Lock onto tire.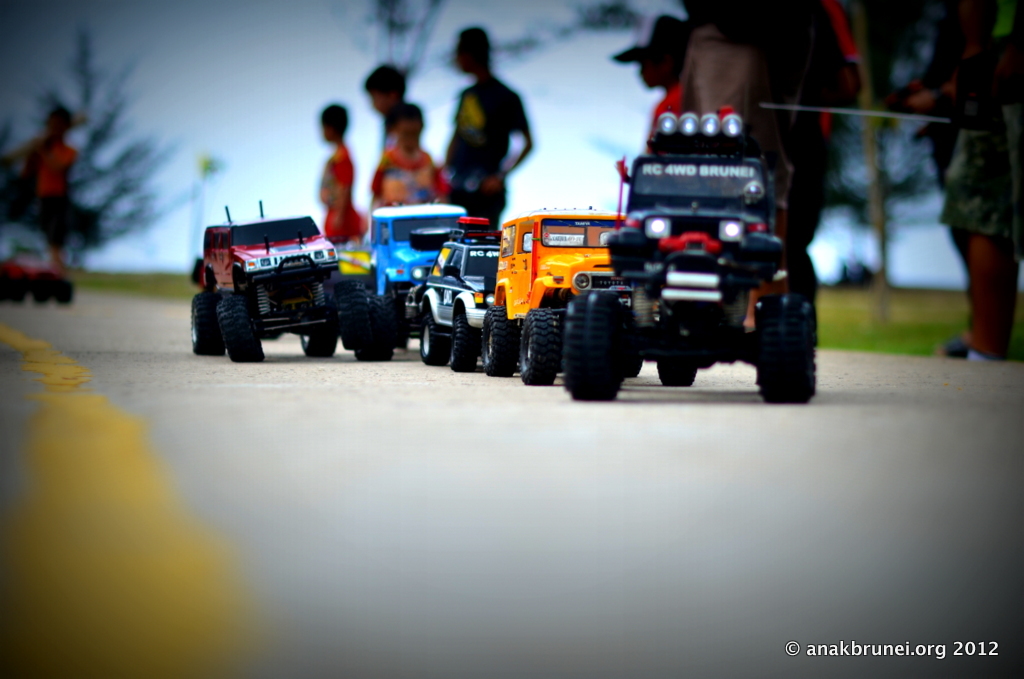
Locked: bbox=(562, 300, 585, 390).
